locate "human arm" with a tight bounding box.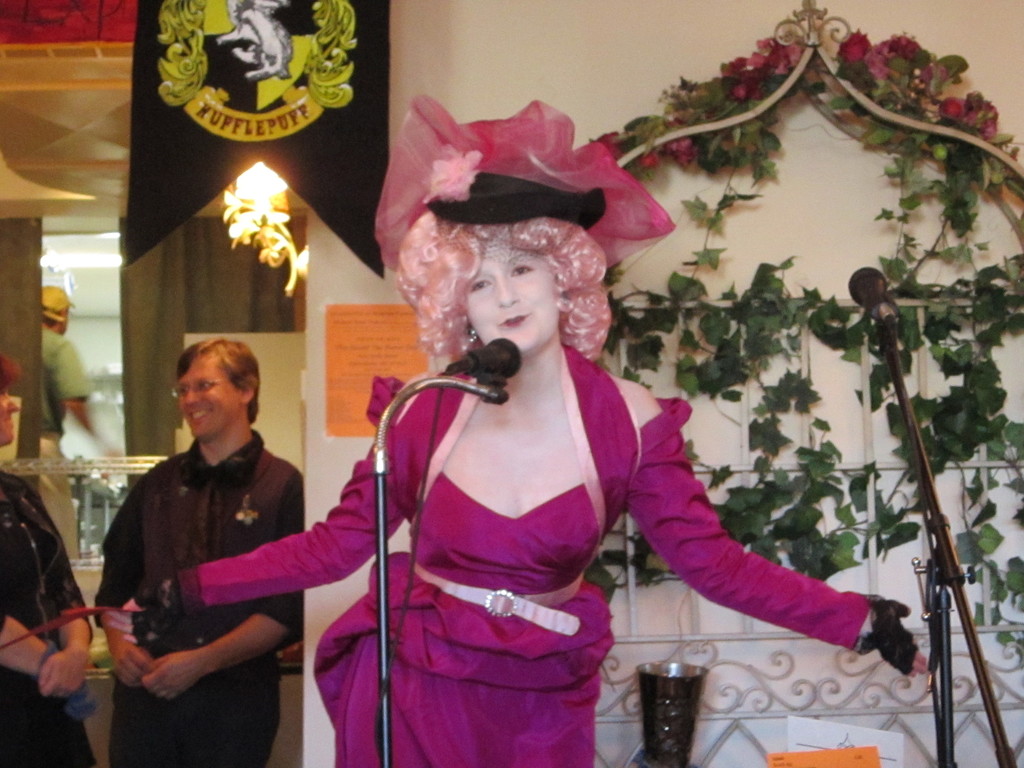
0, 594, 87, 696.
